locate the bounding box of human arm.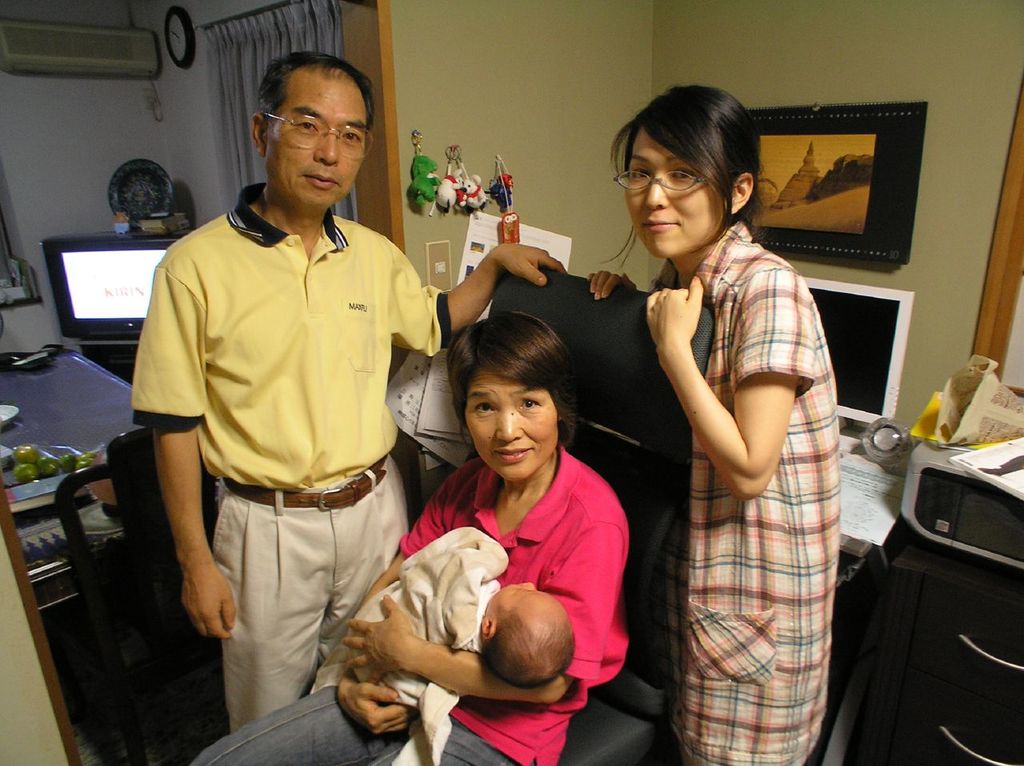
Bounding box: x1=387, y1=231, x2=568, y2=359.
